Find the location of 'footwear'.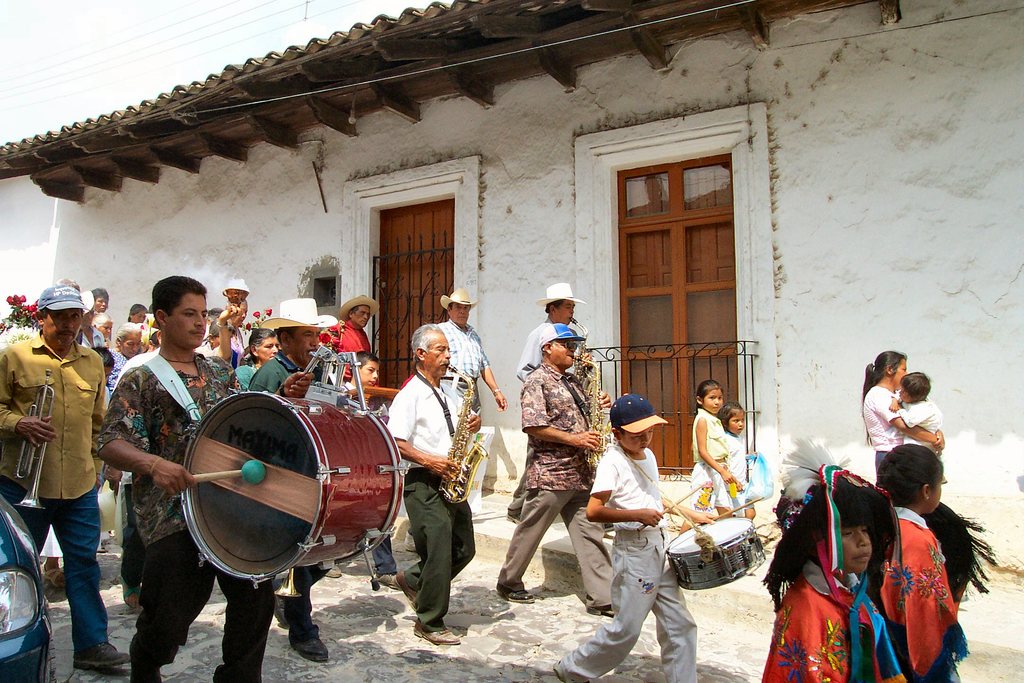
Location: l=291, t=630, r=328, b=661.
